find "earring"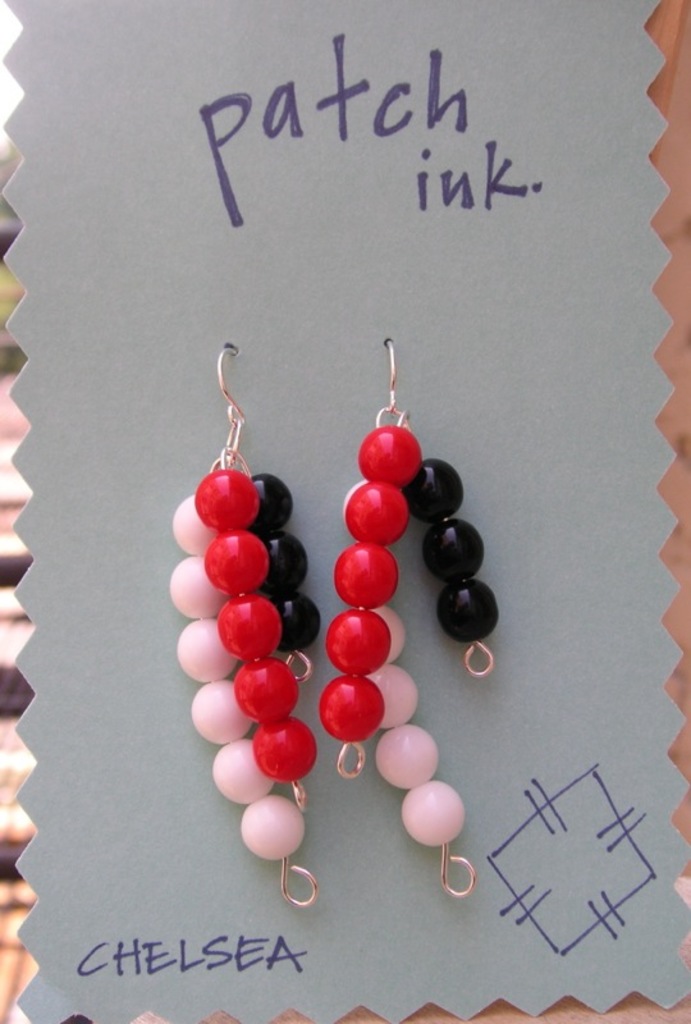
l=174, t=343, r=326, b=905
